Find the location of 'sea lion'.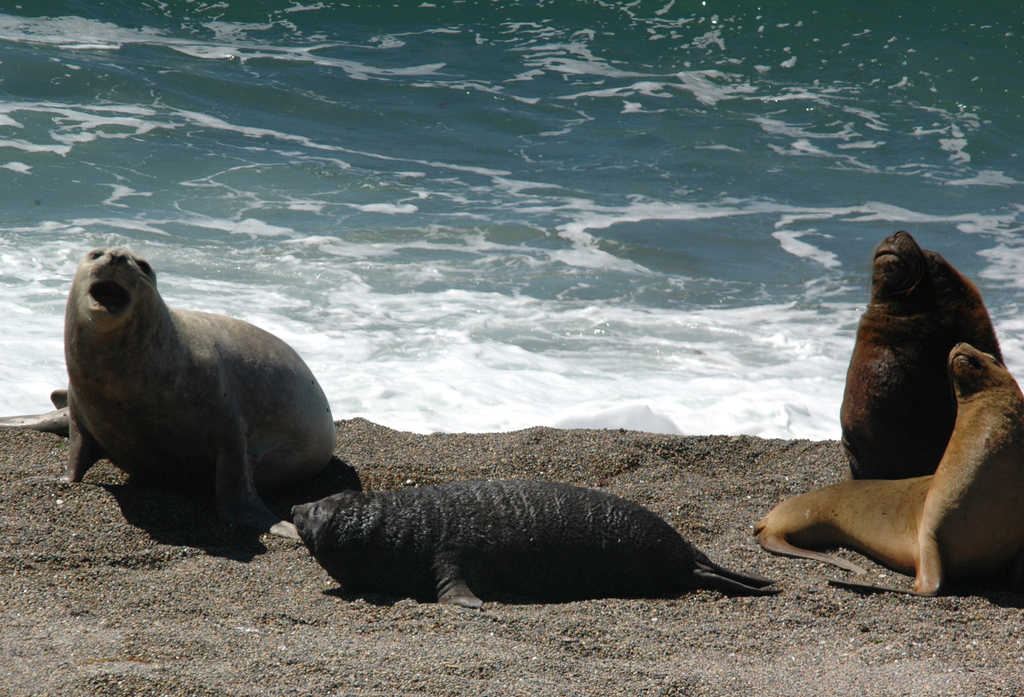
Location: 25 244 337 539.
